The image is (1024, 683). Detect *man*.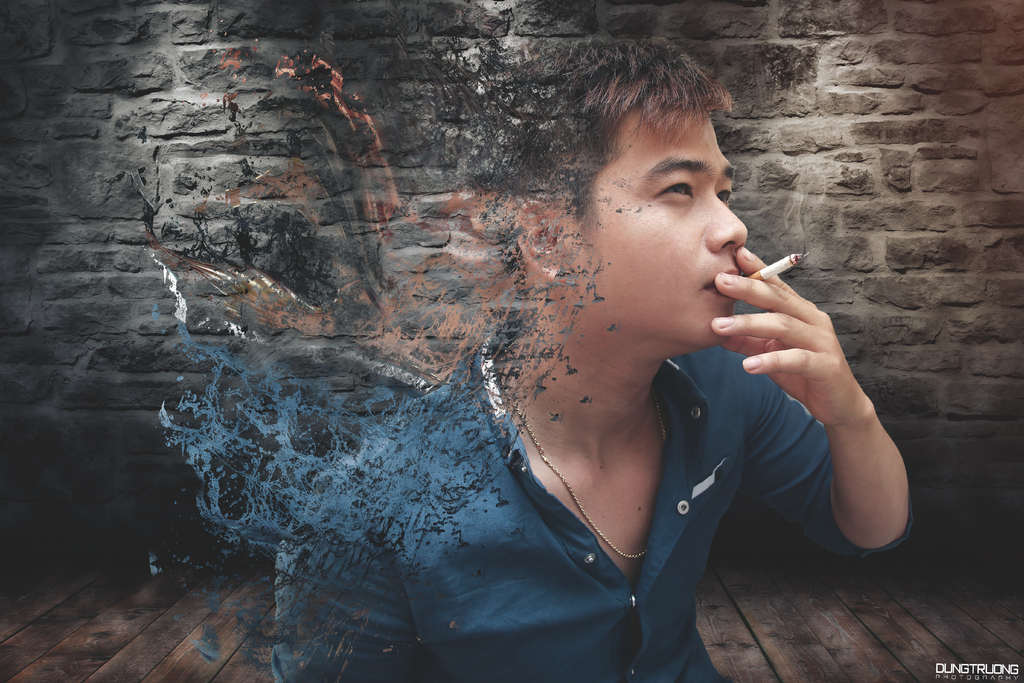
Detection: <region>215, 45, 919, 633</region>.
